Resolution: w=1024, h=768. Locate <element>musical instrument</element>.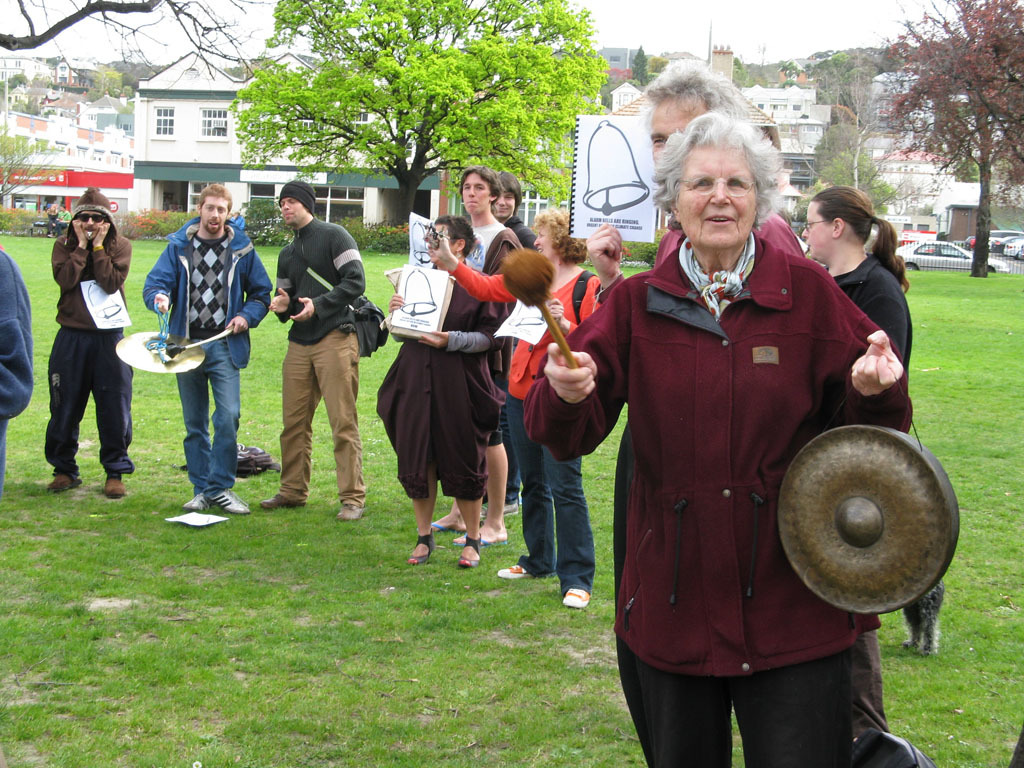
(left=774, top=361, right=960, bottom=615).
